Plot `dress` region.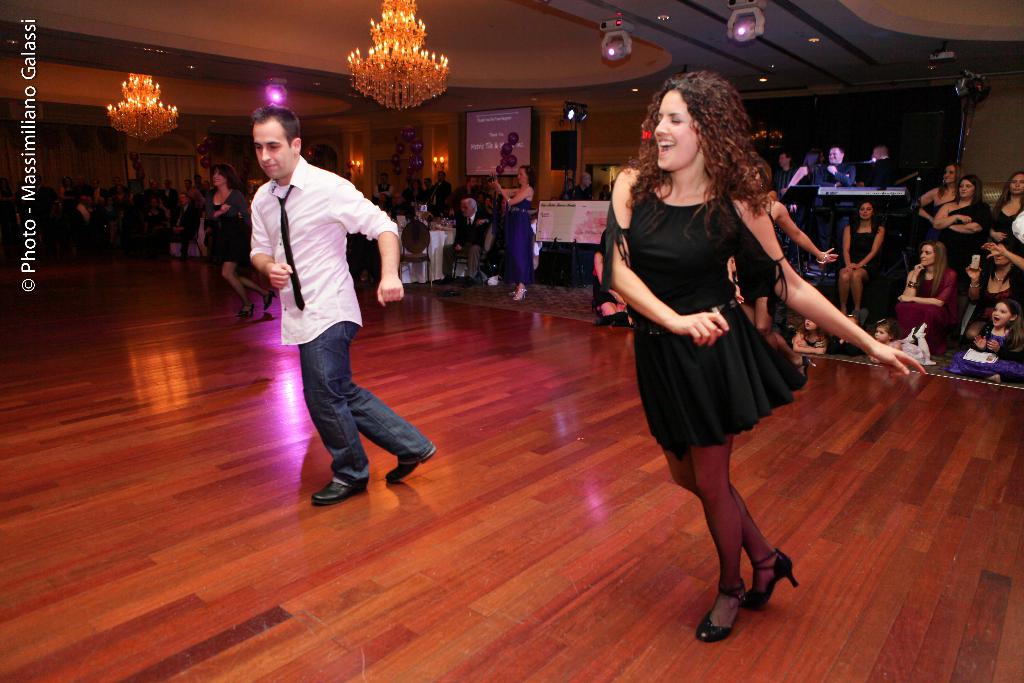
Plotted at {"left": 204, "top": 188, "right": 250, "bottom": 267}.
